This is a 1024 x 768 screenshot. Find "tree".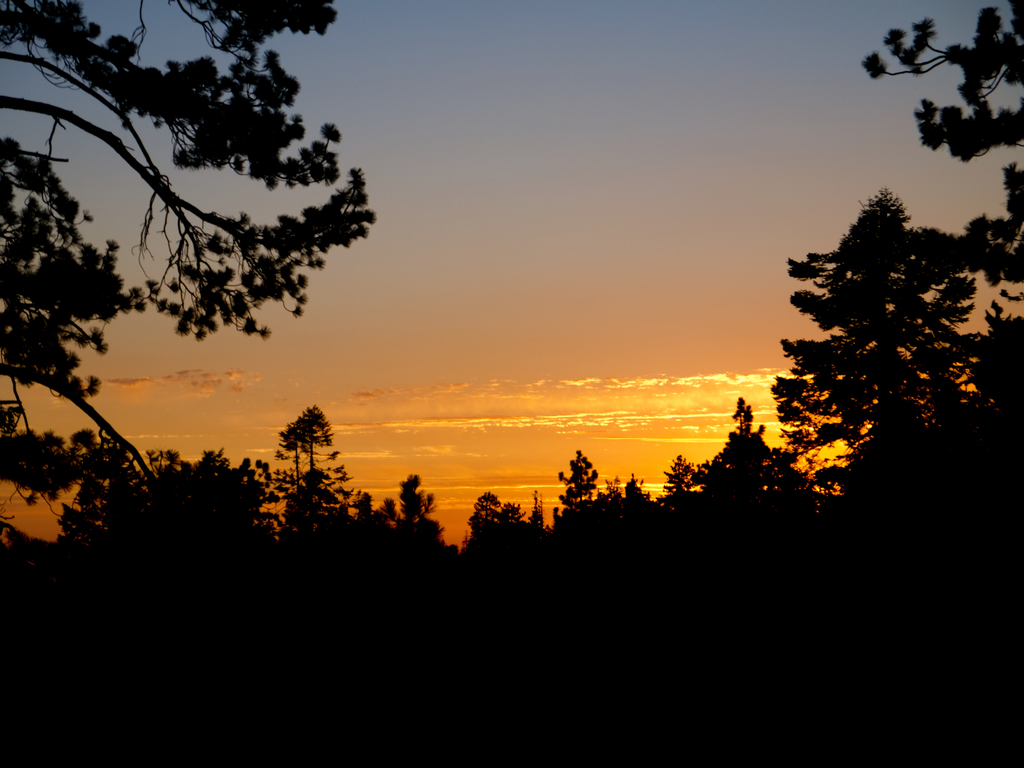
Bounding box: (560,447,630,552).
